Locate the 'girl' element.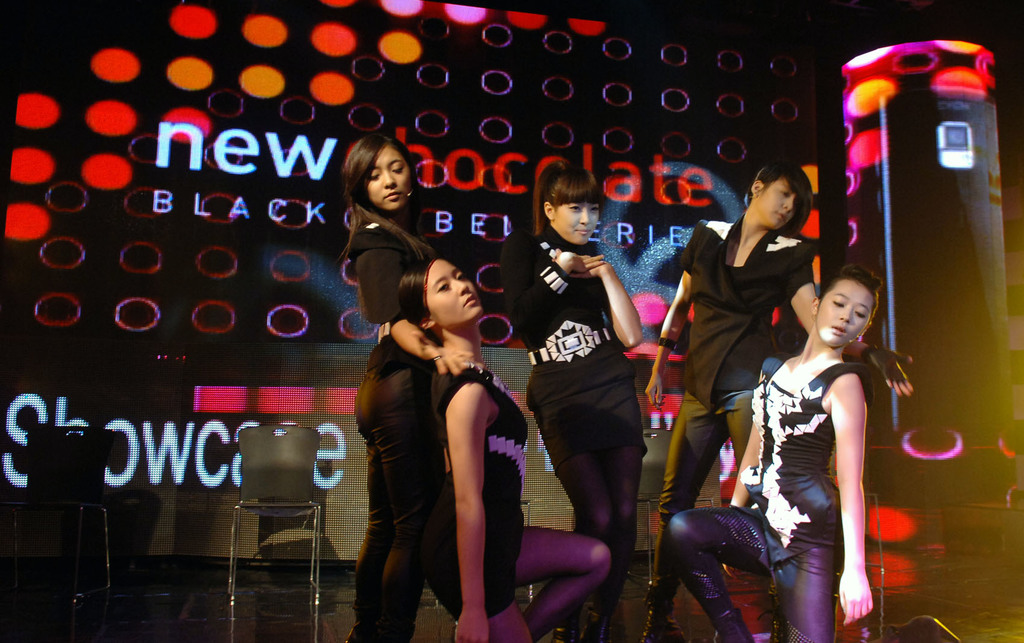
Element bbox: pyautogui.locateOnScreen(669, 266, 876, 642).
